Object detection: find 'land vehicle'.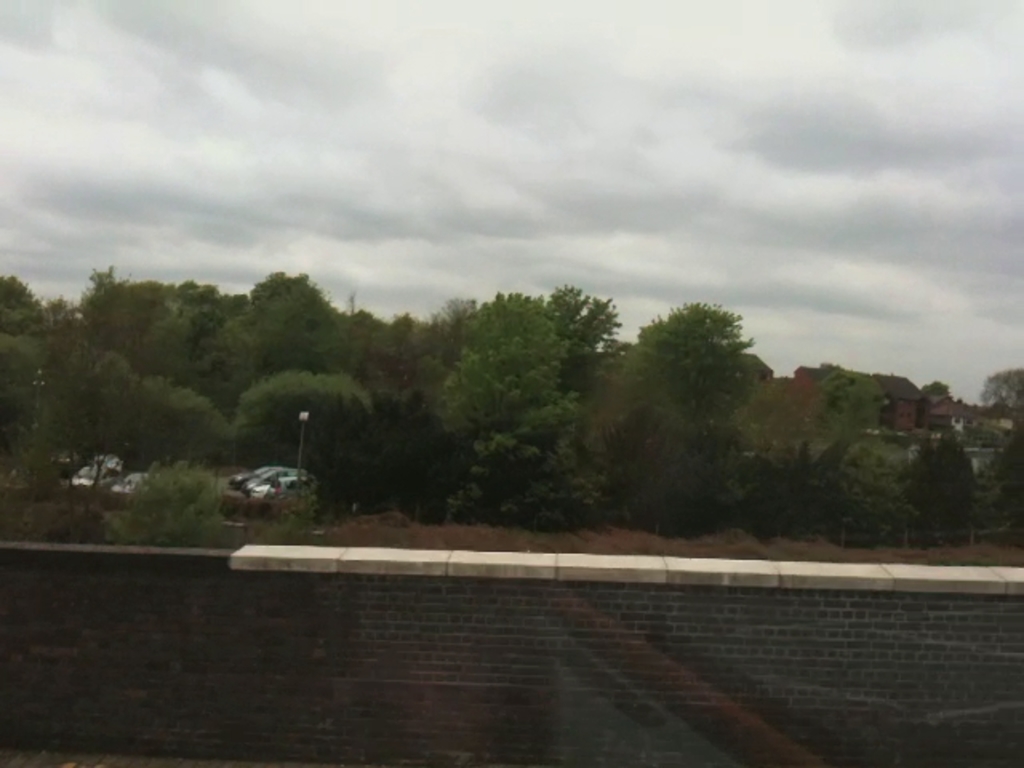
246,477,304,498.
